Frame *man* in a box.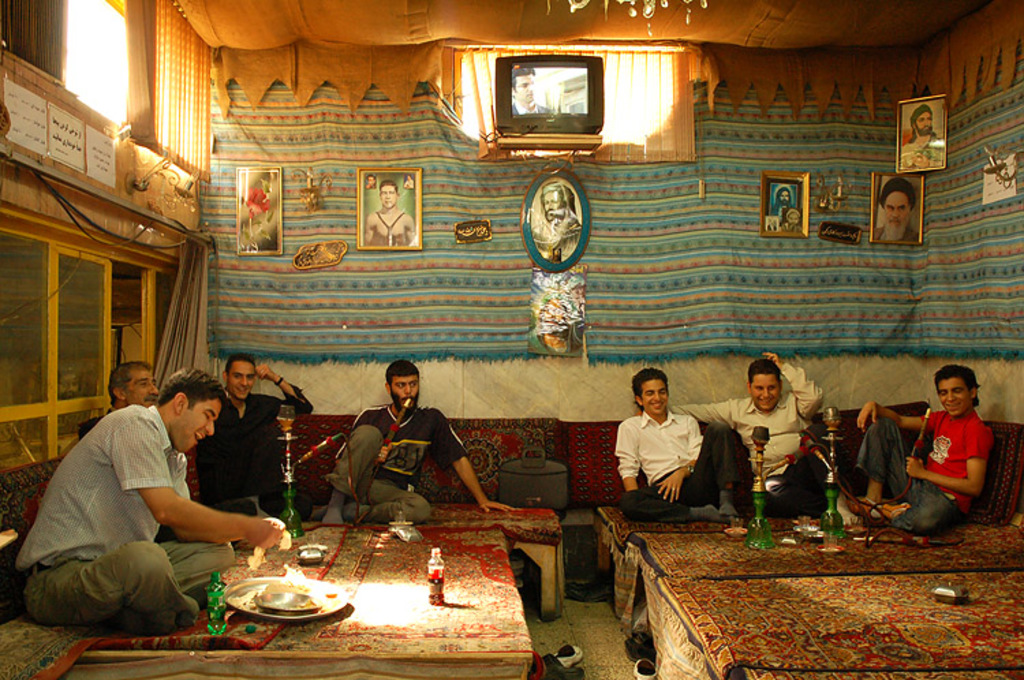
[left=83, top=358, right=161, bottom=431].
